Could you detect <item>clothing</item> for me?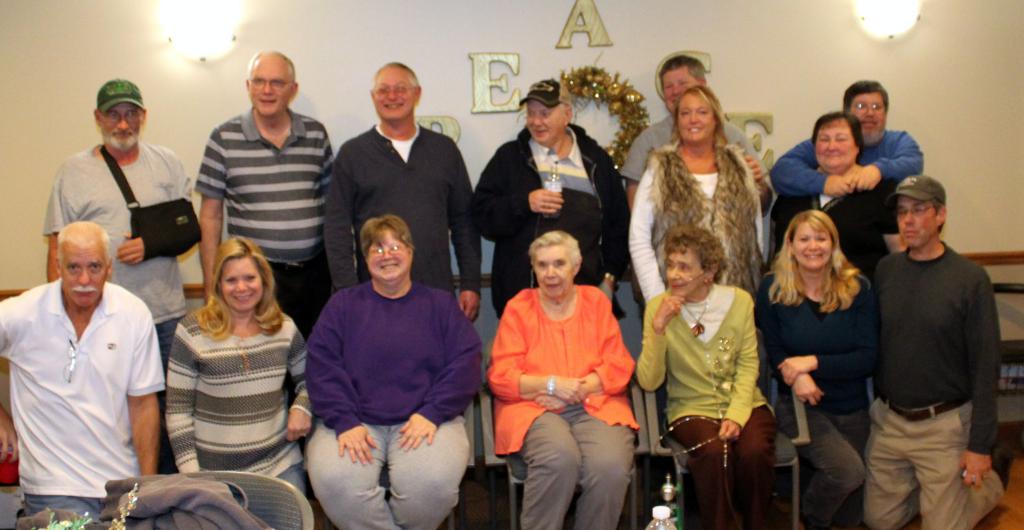
Detection result: box(746, 268, 886, 529).
